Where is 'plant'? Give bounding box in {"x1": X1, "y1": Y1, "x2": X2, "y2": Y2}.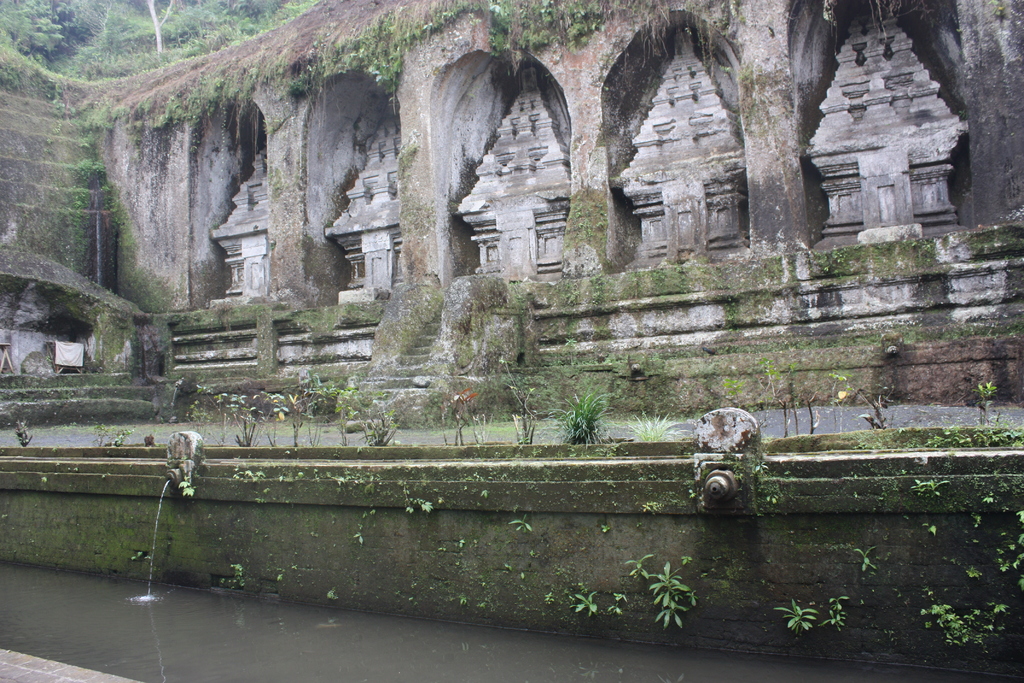
{"x1": 354, "y1": 393, "x2": 400, "y2": 450}.
